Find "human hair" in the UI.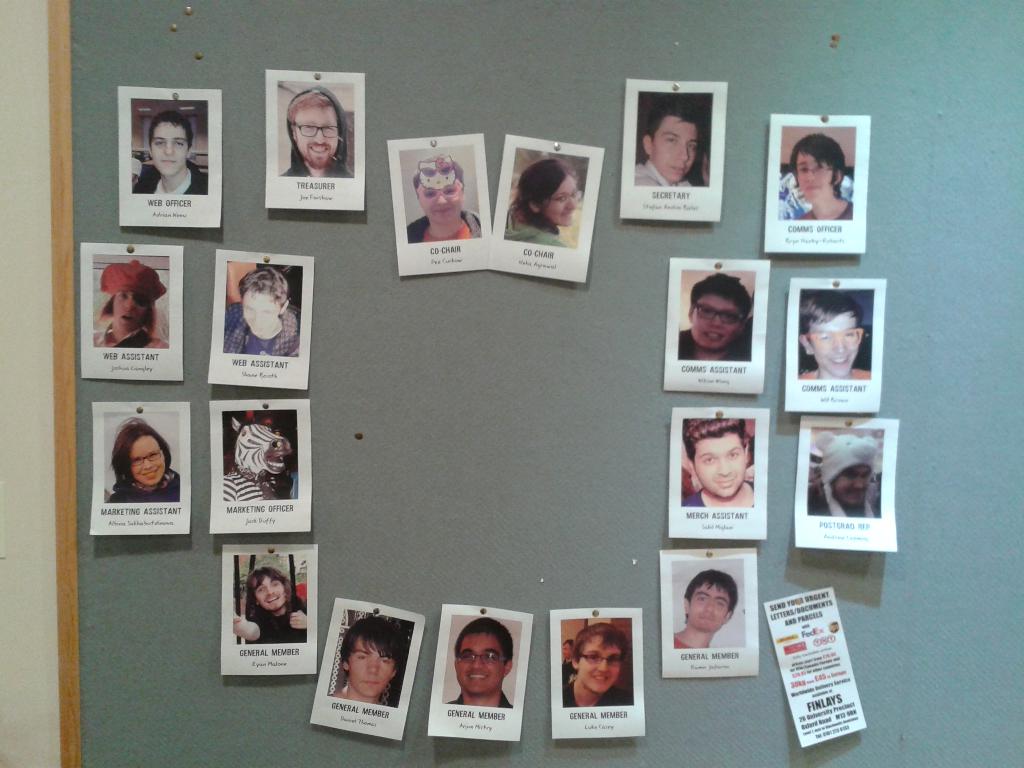
UI element at select_region(245, 566, 292, 613).
